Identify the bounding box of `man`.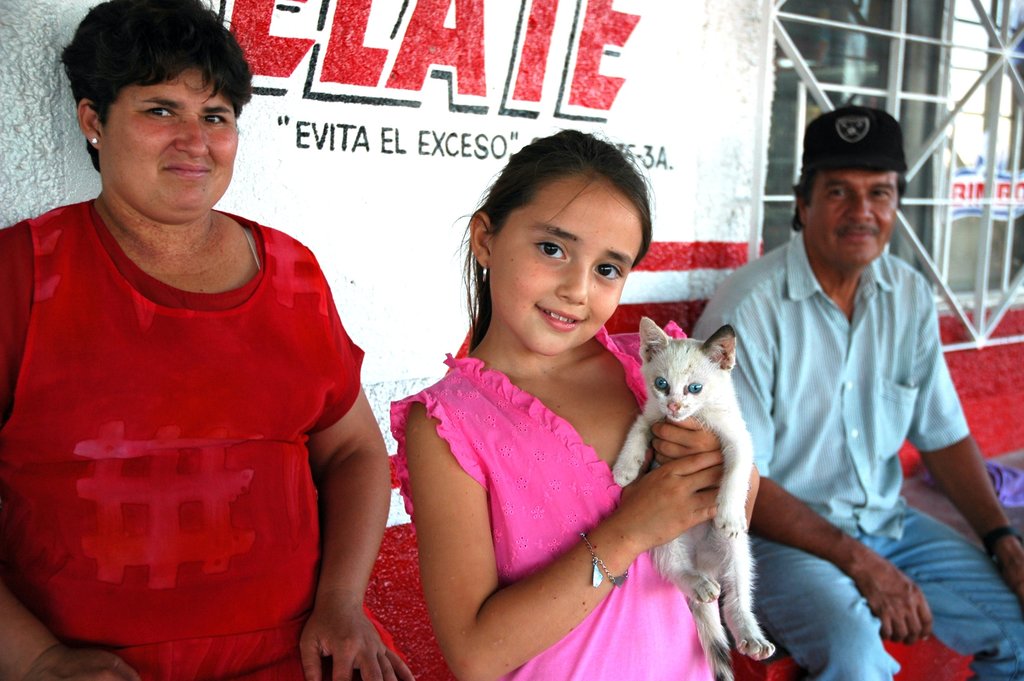
bbox=(716, 115, 986, 660).
